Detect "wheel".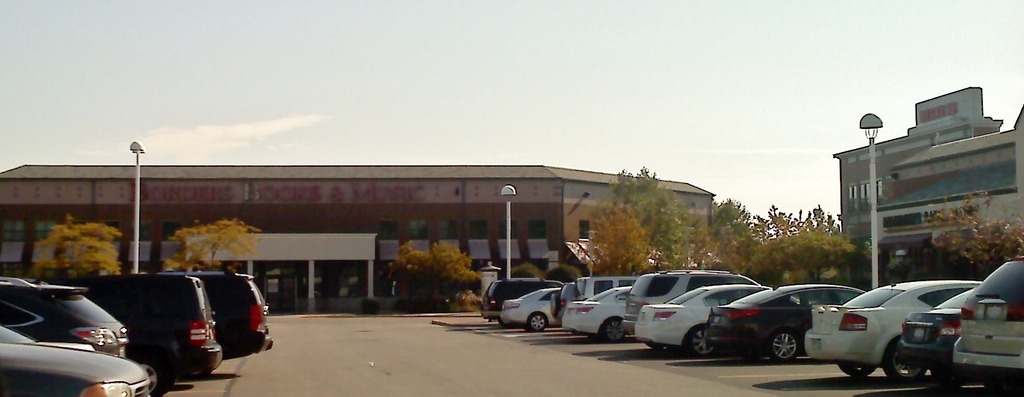
Detected at <bbox>498, 316, 506, 331</bbox>.
